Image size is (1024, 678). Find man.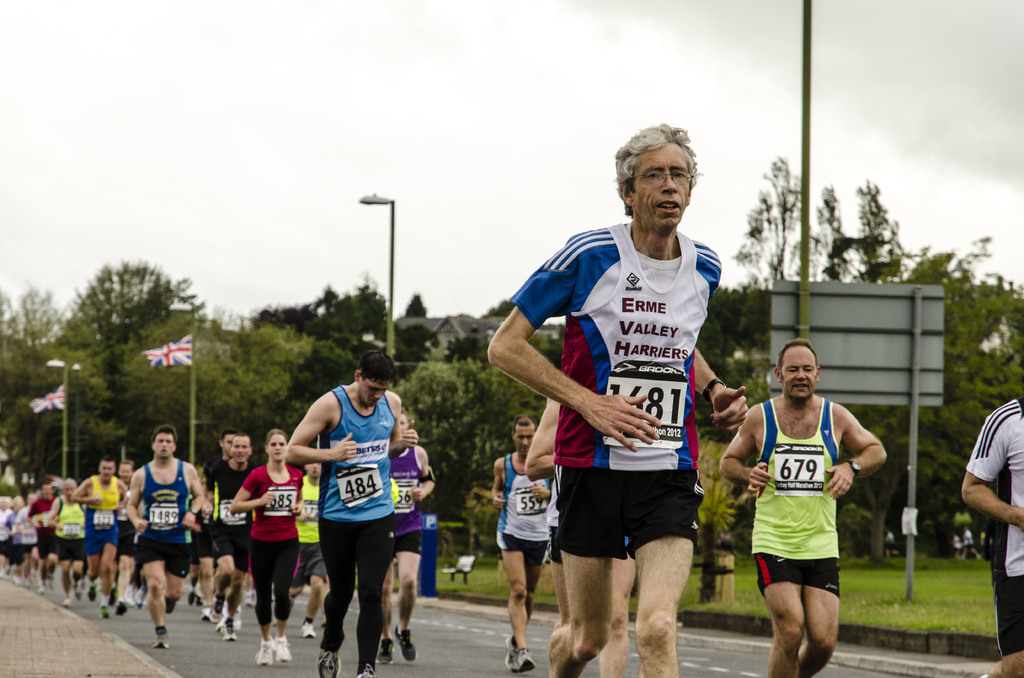
25/484/64/593.
